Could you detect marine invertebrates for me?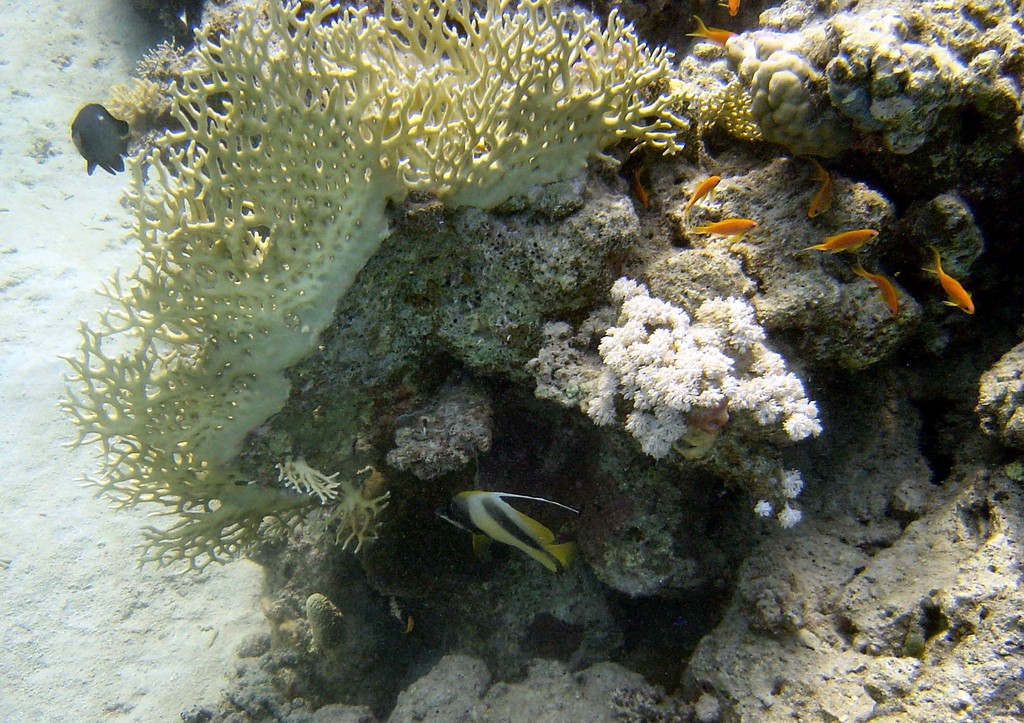
Detection result: 73,102,131,174.
